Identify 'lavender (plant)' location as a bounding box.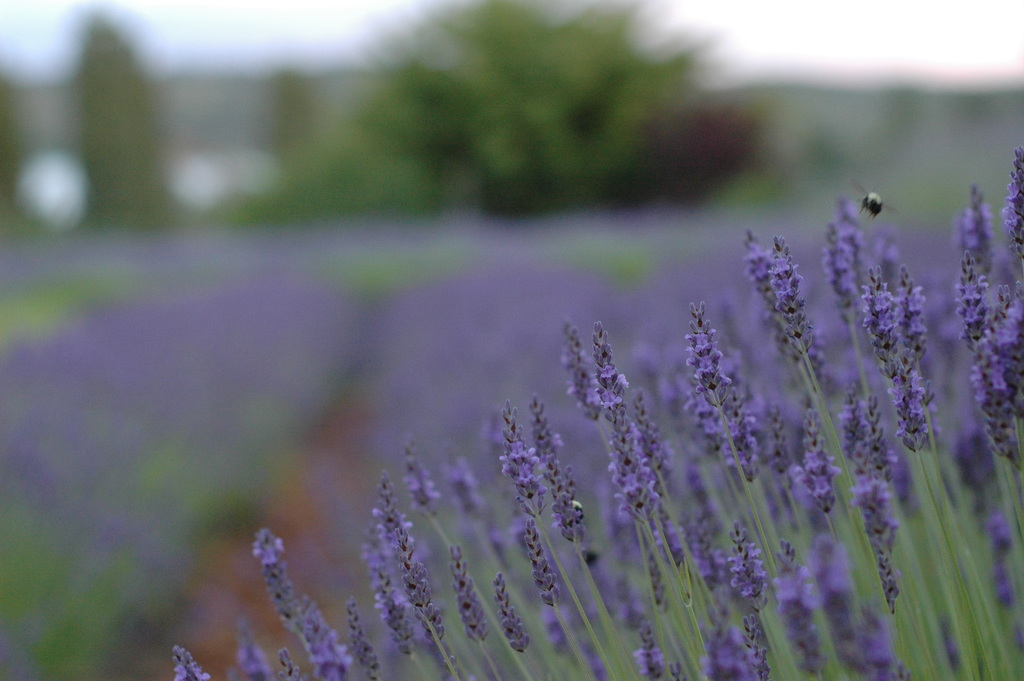
l=744, t=247, r=888, b=607.
